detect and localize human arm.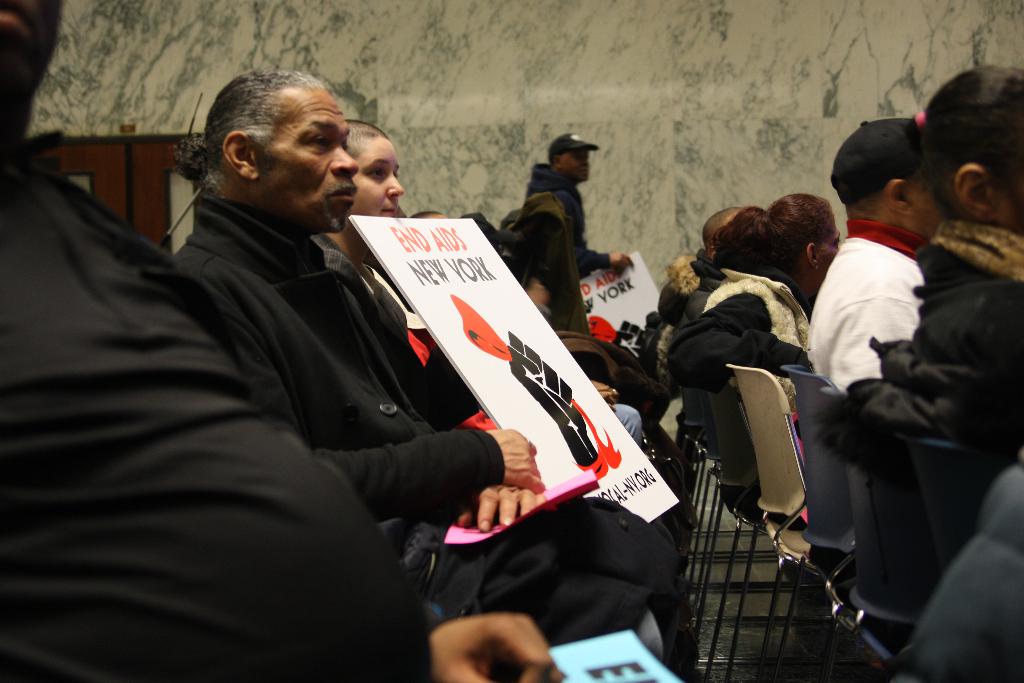
Localized at 452:486:541:534.
